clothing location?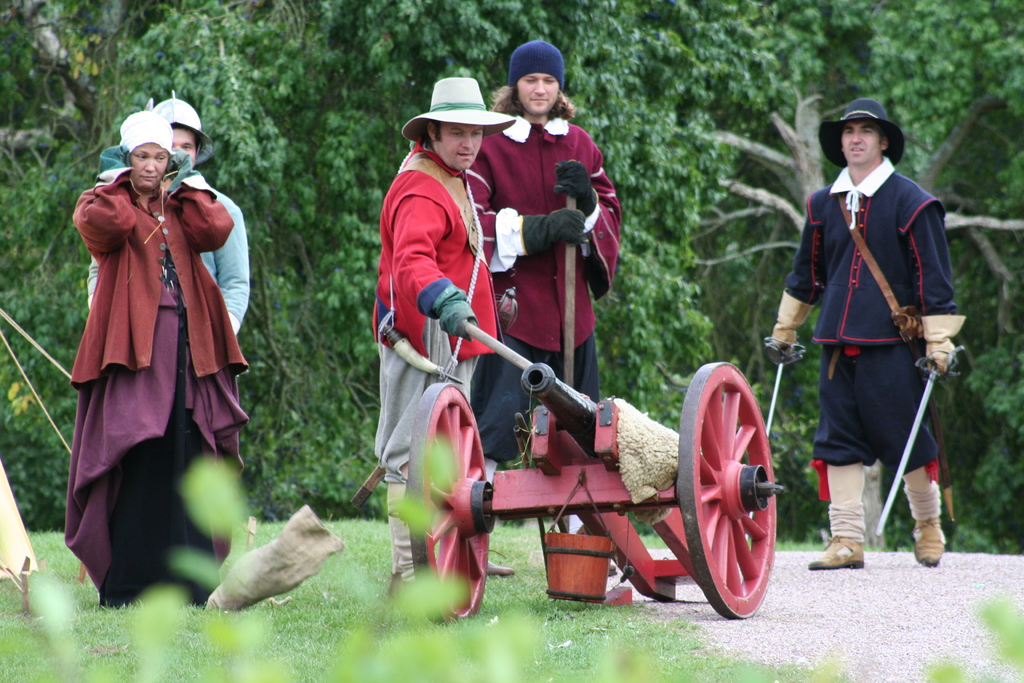
box(467, 110, 619, 463)
